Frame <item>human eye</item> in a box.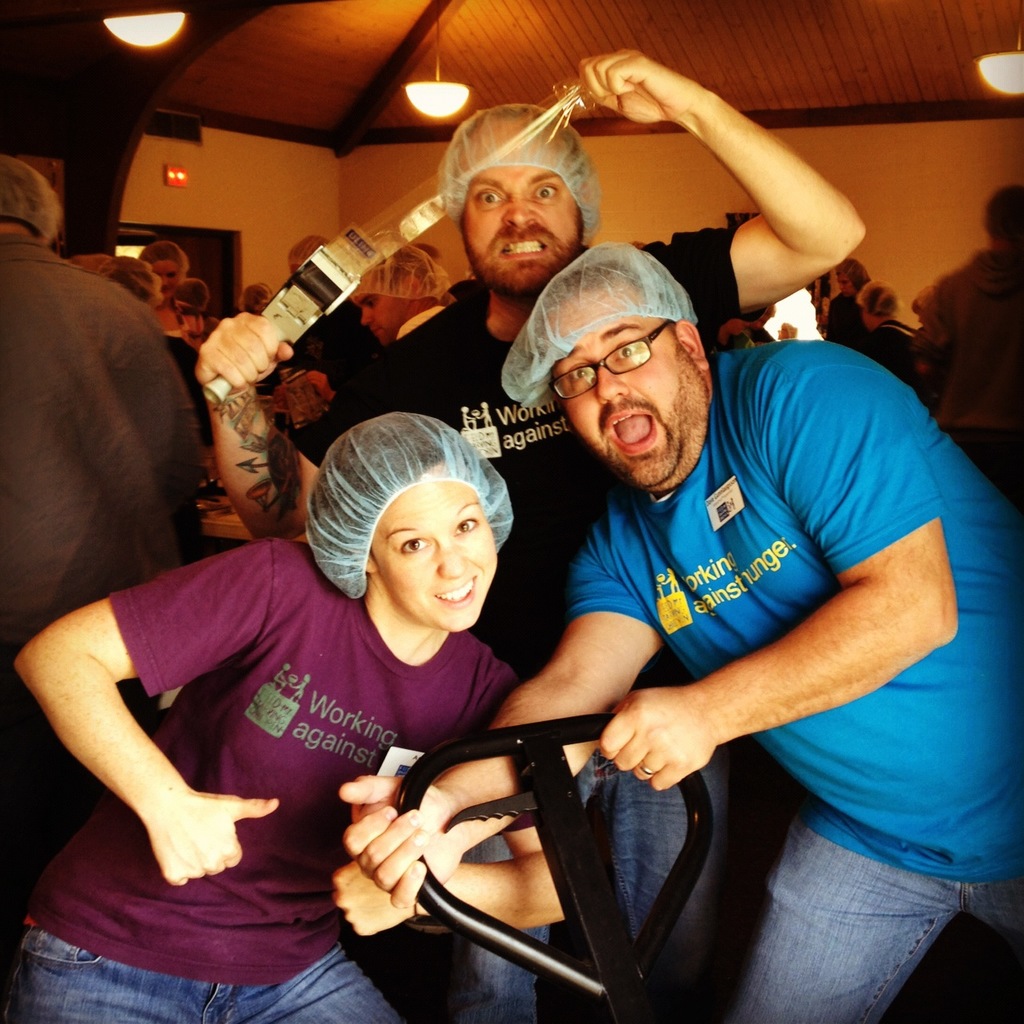
x1=452, y1=514, x2=480, y2=540.
